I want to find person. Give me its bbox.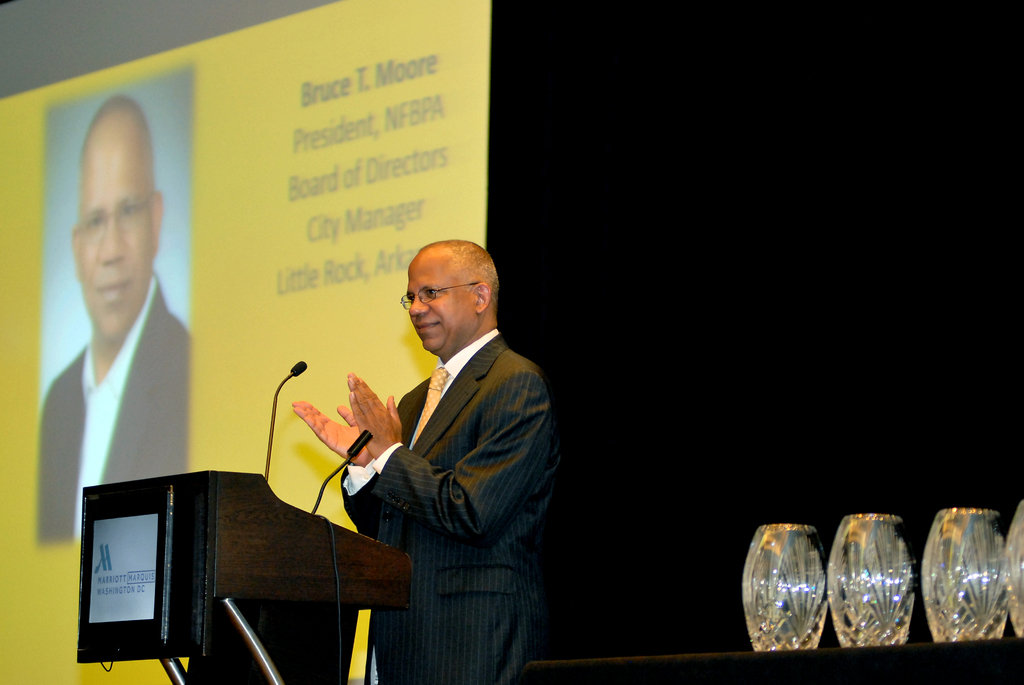
x1=294 y1=242 x2=563 y2=684.
